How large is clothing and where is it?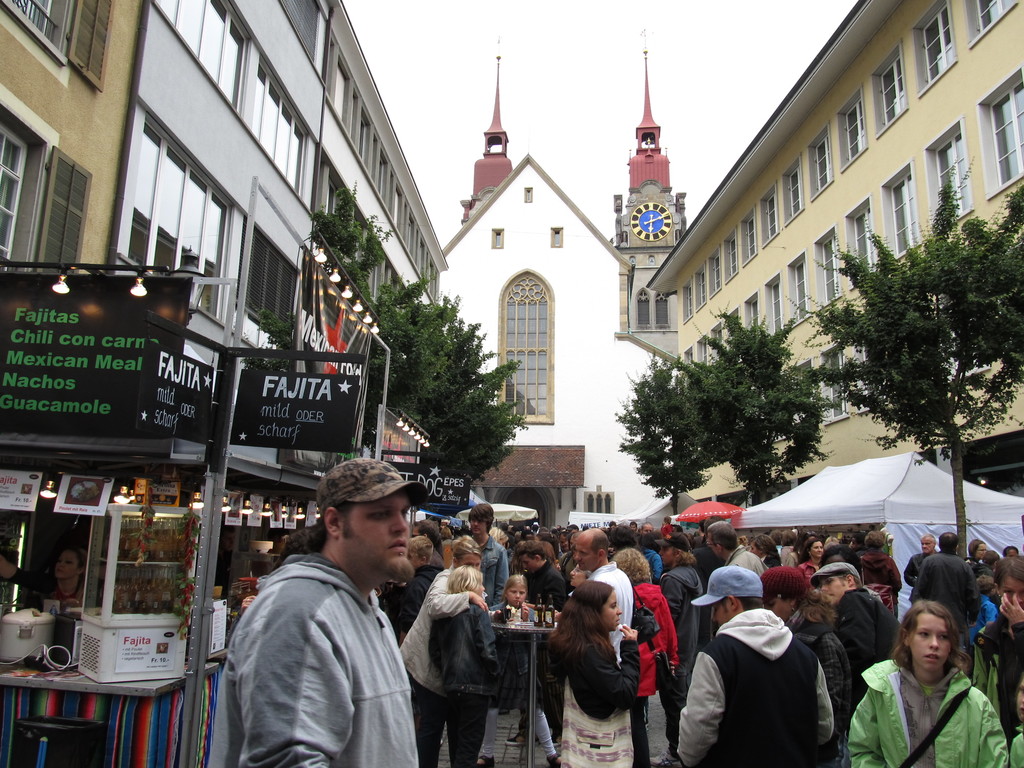
Bounding box: BBox(789, 598, 845, 735).
